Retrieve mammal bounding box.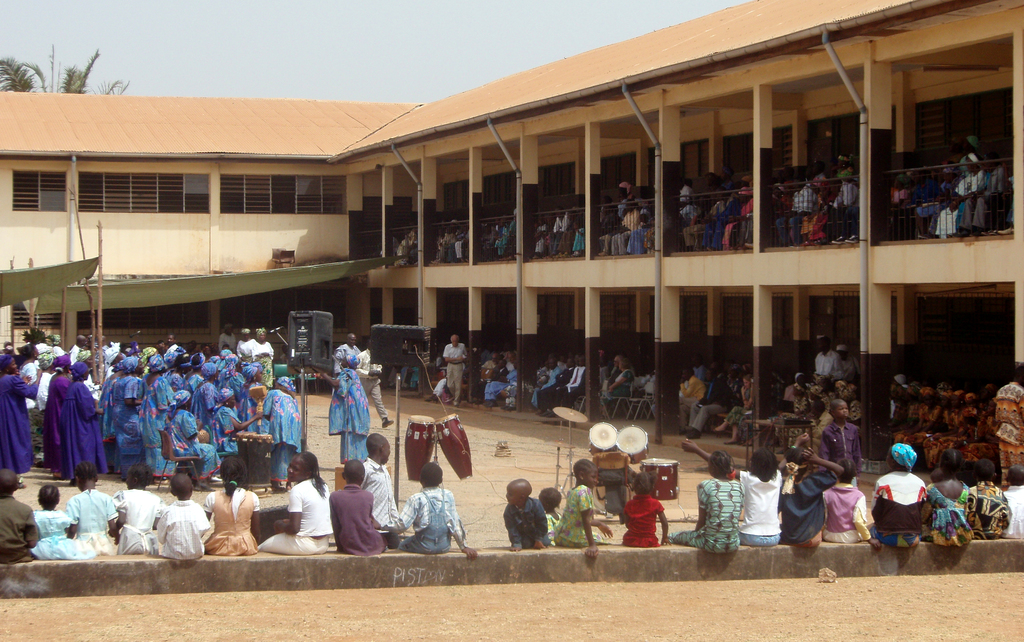
Bounding box: l=967, t=457, r=1011, b=541.
